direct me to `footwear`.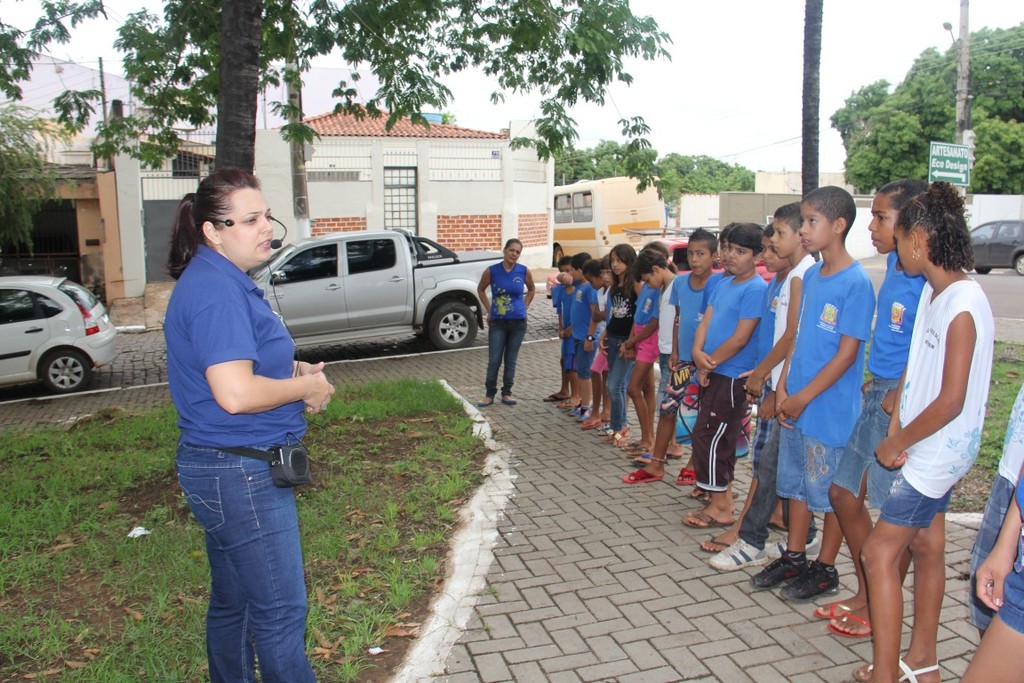
Direction: crop(545, 390, 568, 401).
